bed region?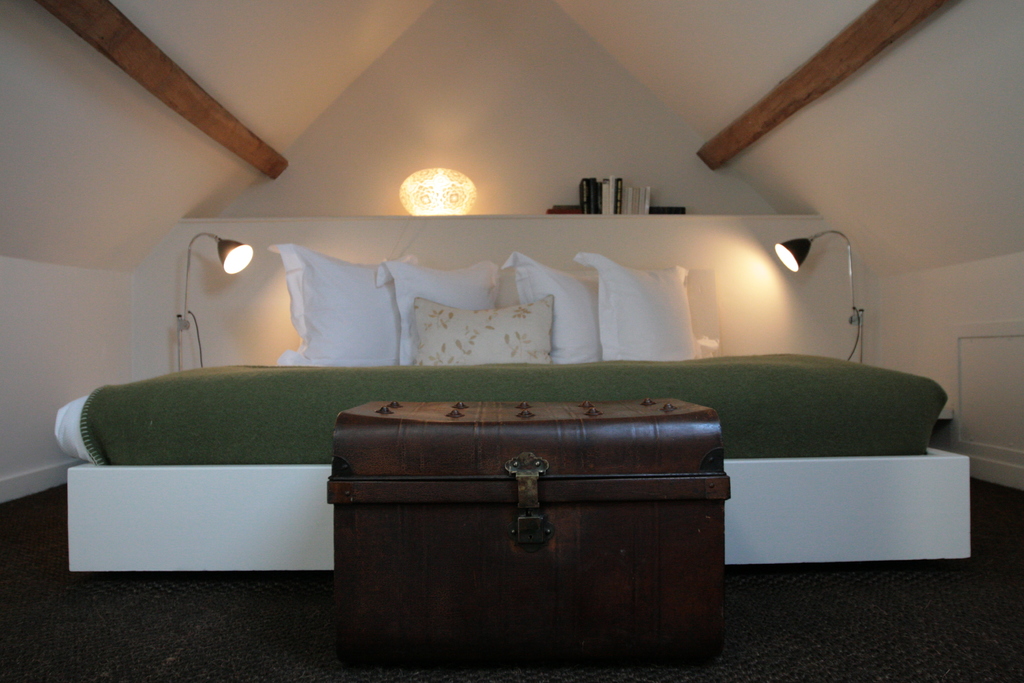
locate(50, 215, 973, 575)
